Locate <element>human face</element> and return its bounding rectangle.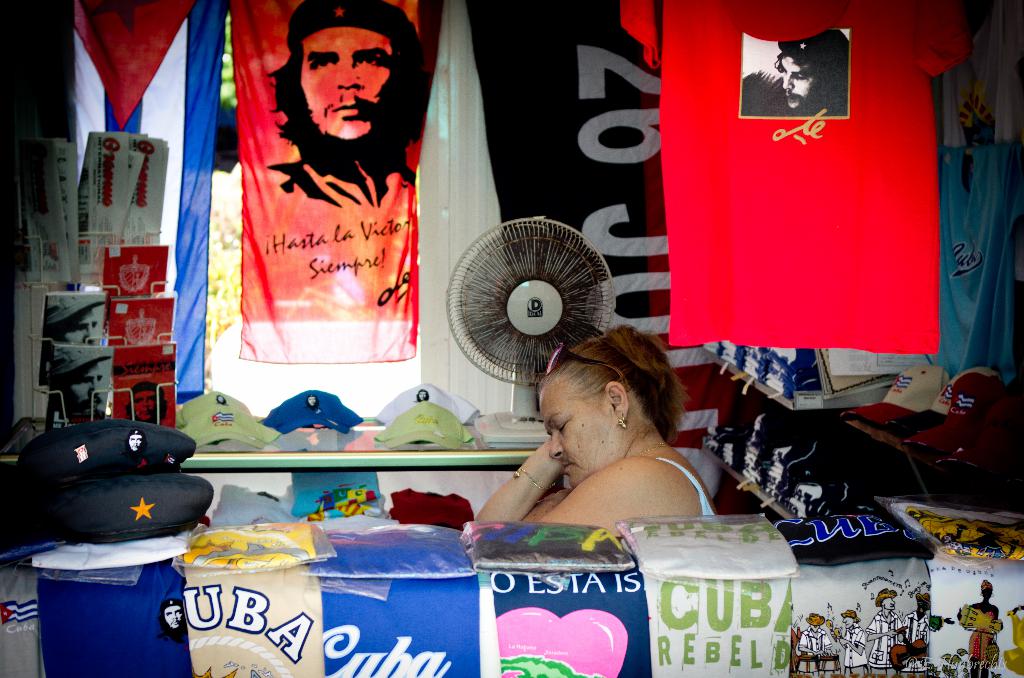
68 364 100 410.
